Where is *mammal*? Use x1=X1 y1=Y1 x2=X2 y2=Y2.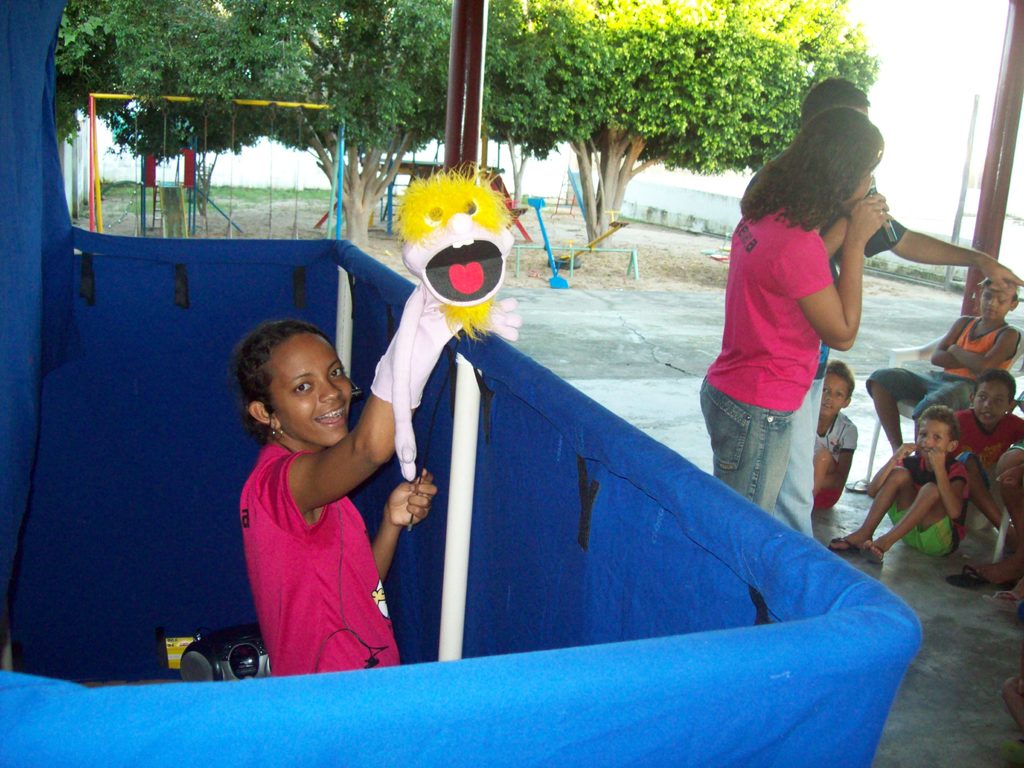
x1=367 y1=161 x2=520 y2=483.
